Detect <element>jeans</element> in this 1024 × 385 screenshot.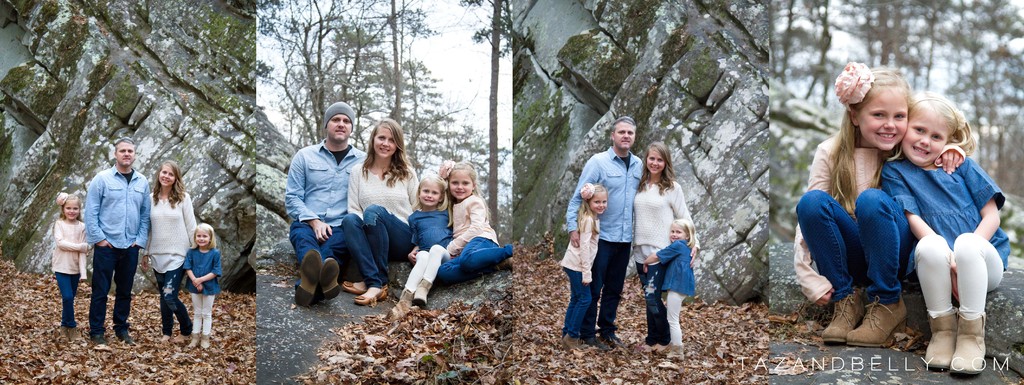
Detection: BBox(795, 186, 912, 305).
